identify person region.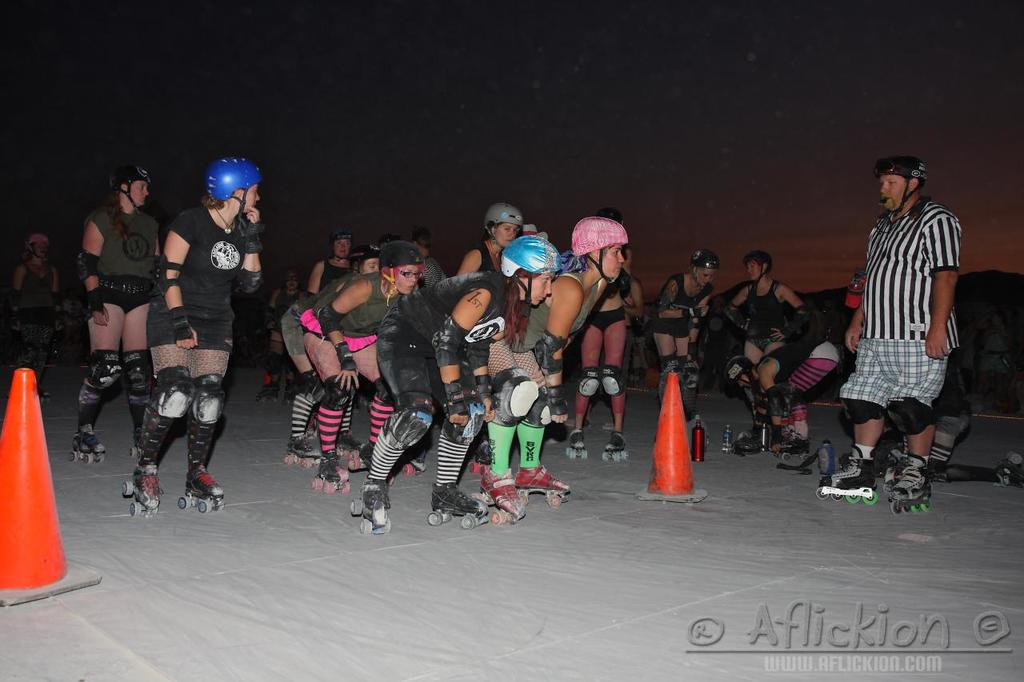
Region: (122,154,262,521).
